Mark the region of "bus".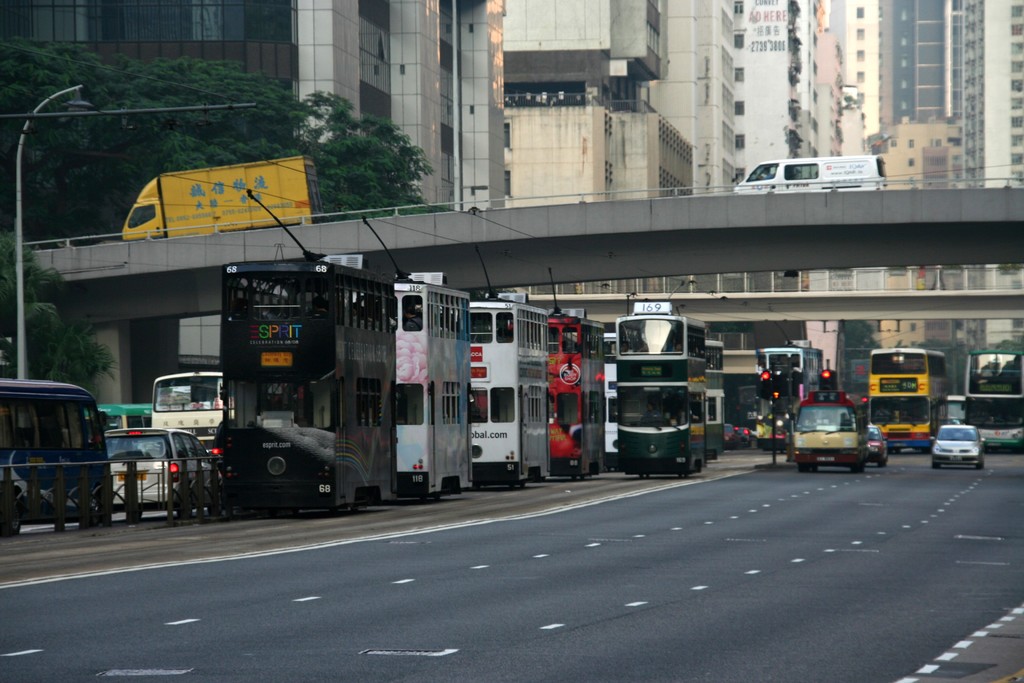
Region: 760 349 824 448.
